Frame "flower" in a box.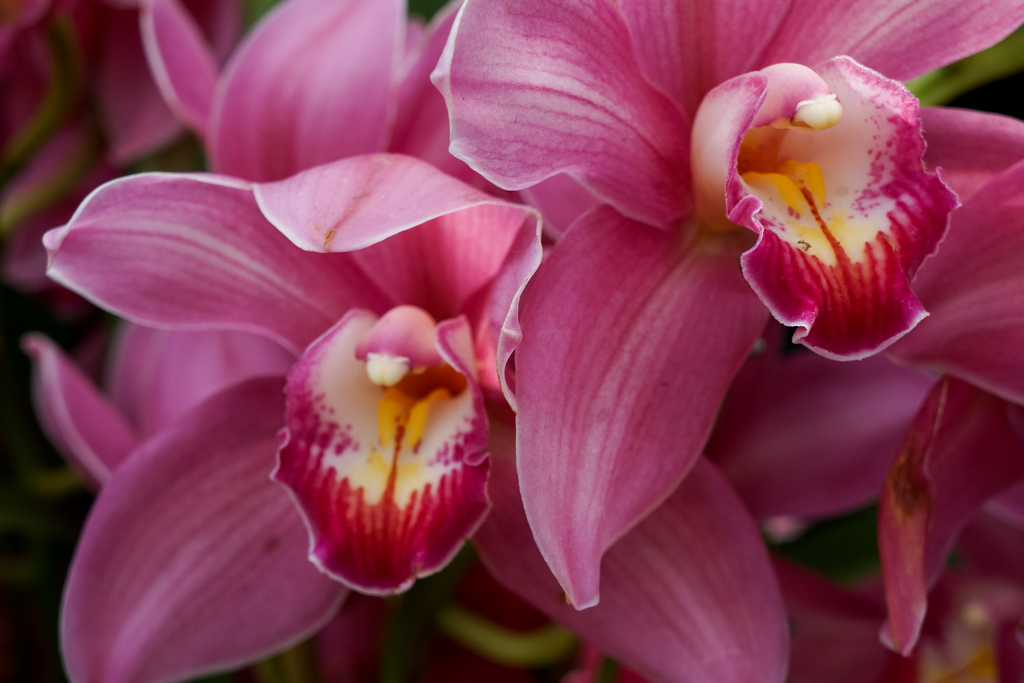
rect(703, 106, 1023, 656).
